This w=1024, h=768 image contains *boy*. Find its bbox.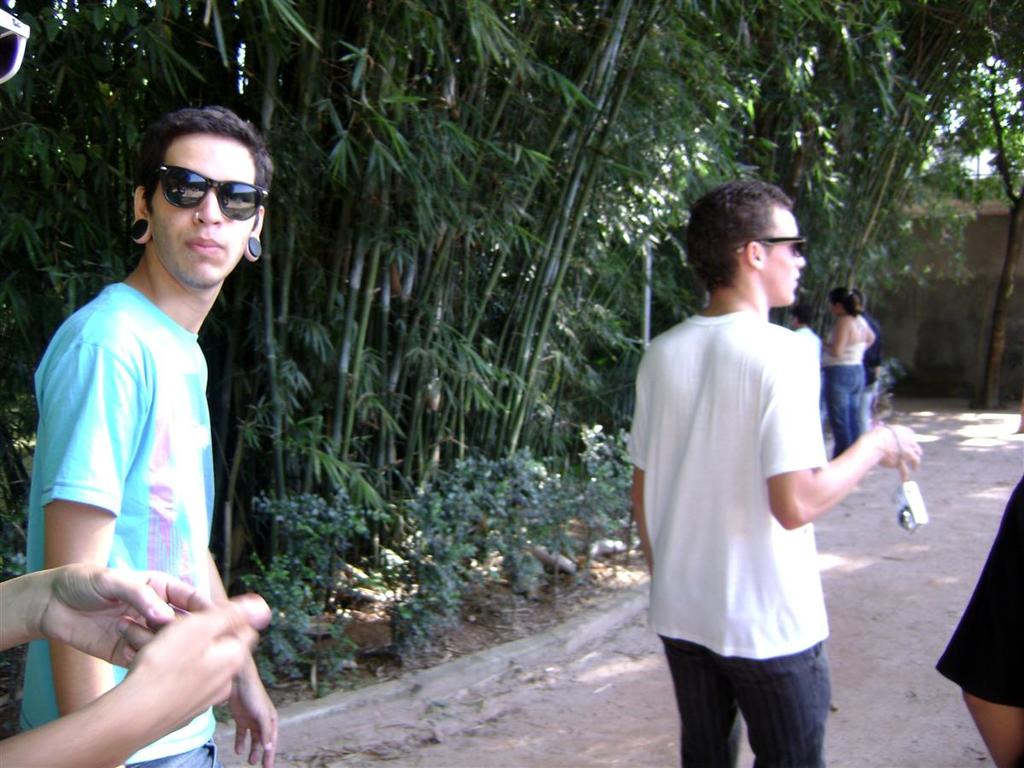
627 169 893 766.
